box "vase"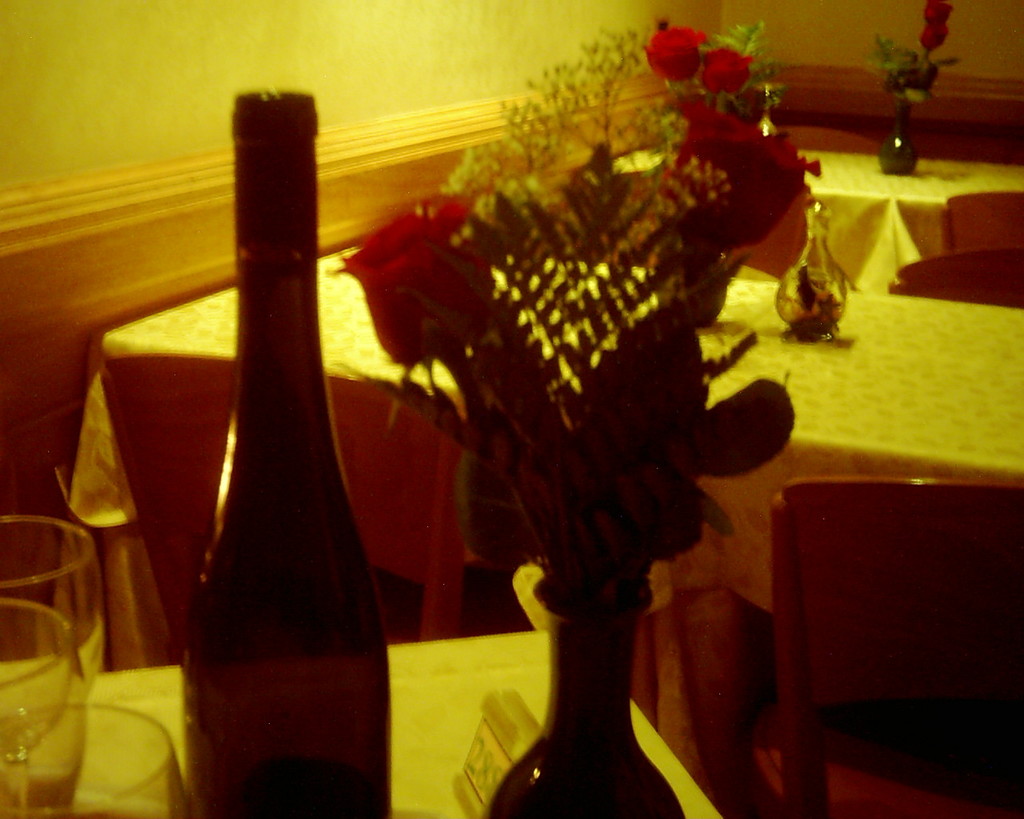
{"left": 482, "top": 577, "right": 685, "bottom": 818}
